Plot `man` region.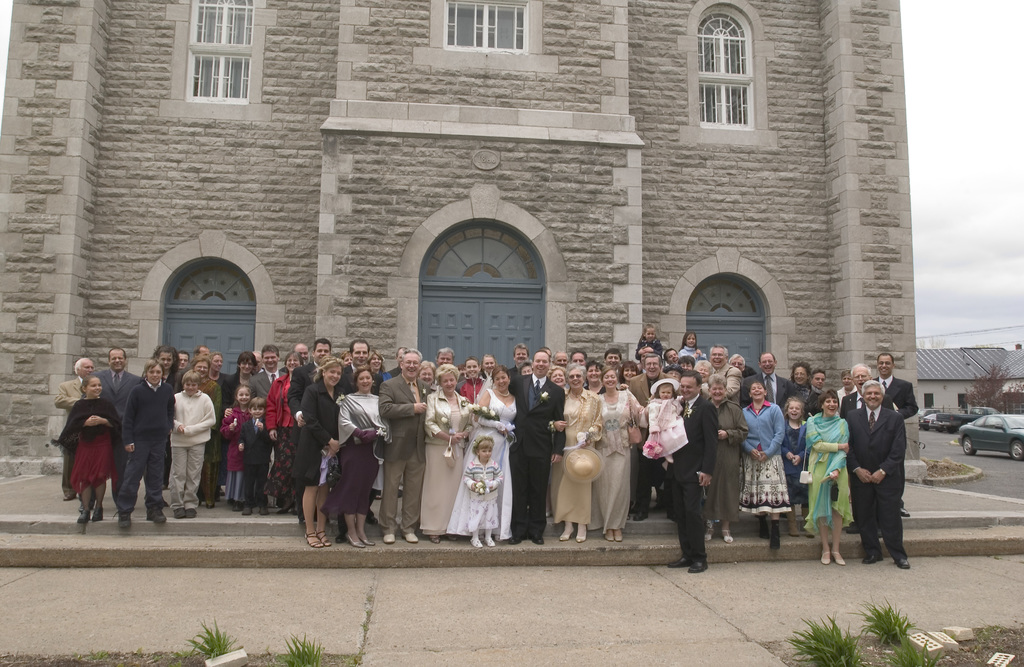
Plotted at (left=567, top=350, right=588, bottom=367).
